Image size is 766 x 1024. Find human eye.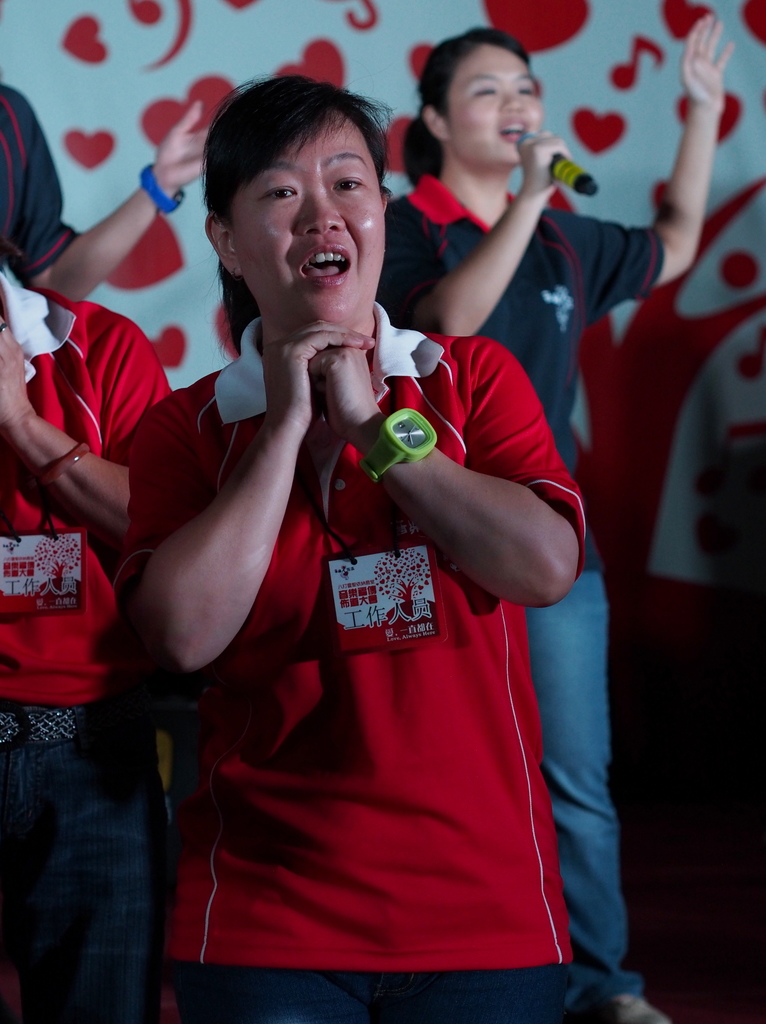
rect(474, 84, 498, 99).
